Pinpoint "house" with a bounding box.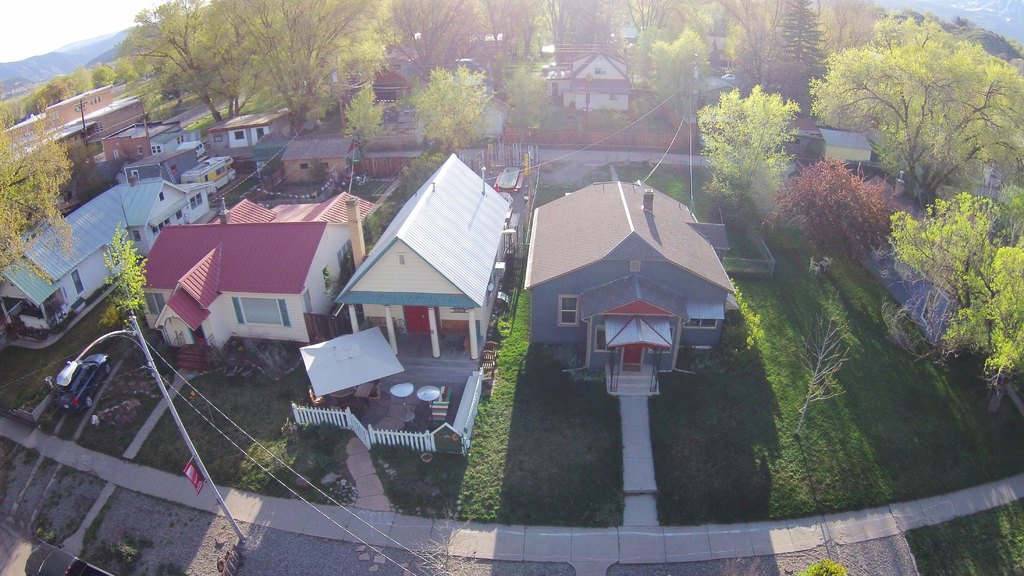
select_region(325, 152, 518, 360).
